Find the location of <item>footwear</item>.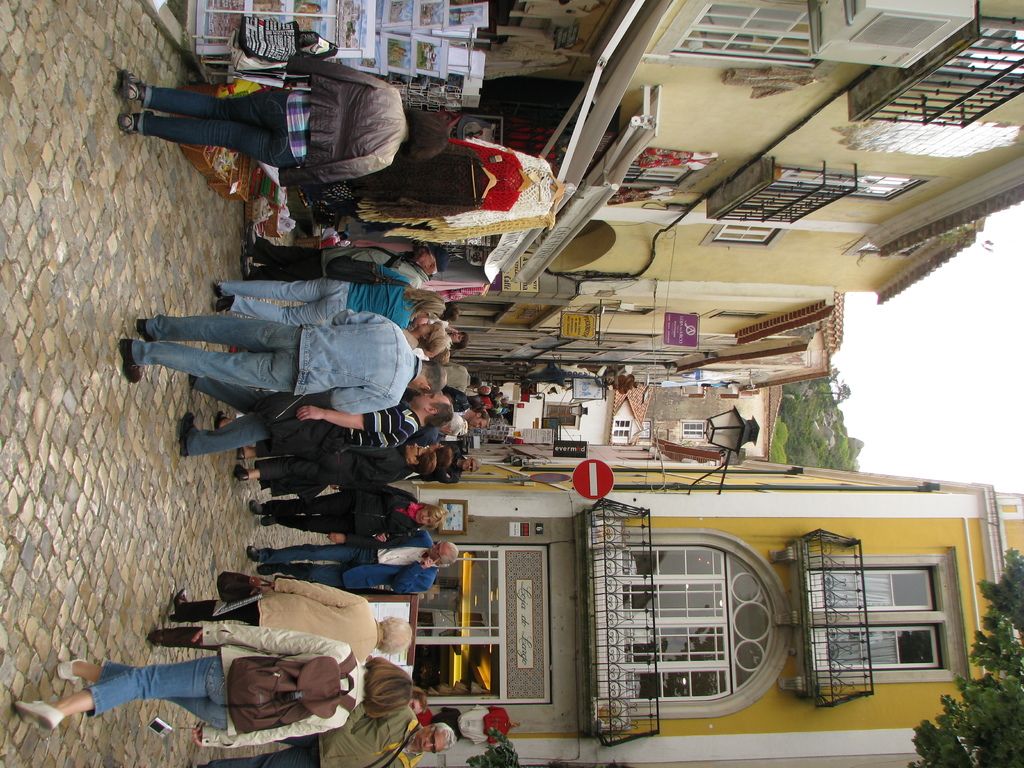
Location: select_region(13, 703, 61, 735).
